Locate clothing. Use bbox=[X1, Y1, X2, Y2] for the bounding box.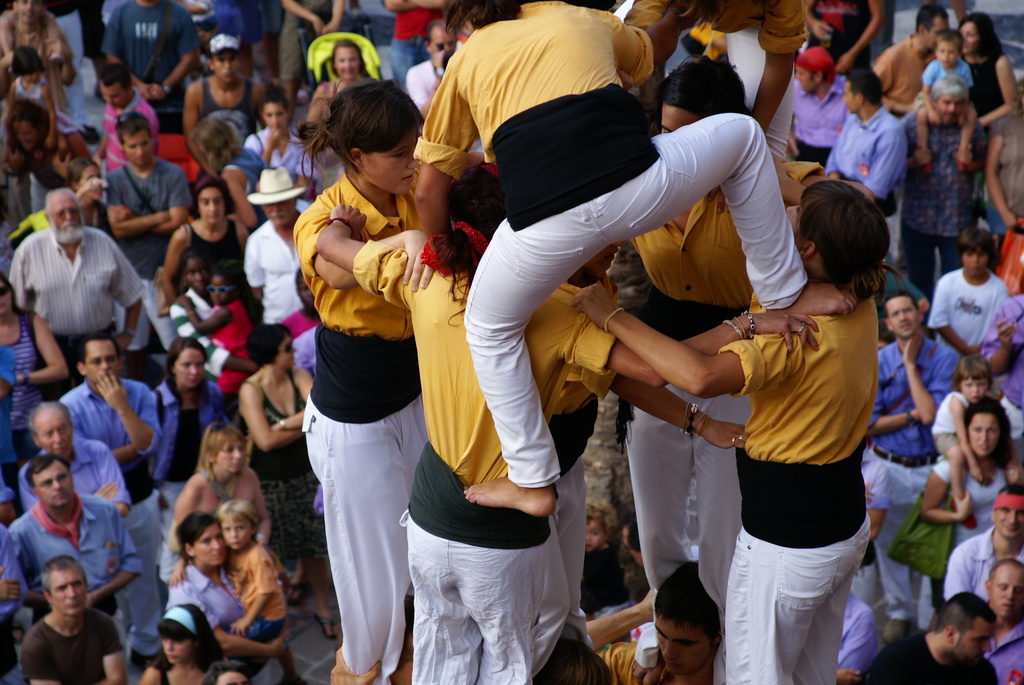
bbox=[174, 565, 241, 645].
